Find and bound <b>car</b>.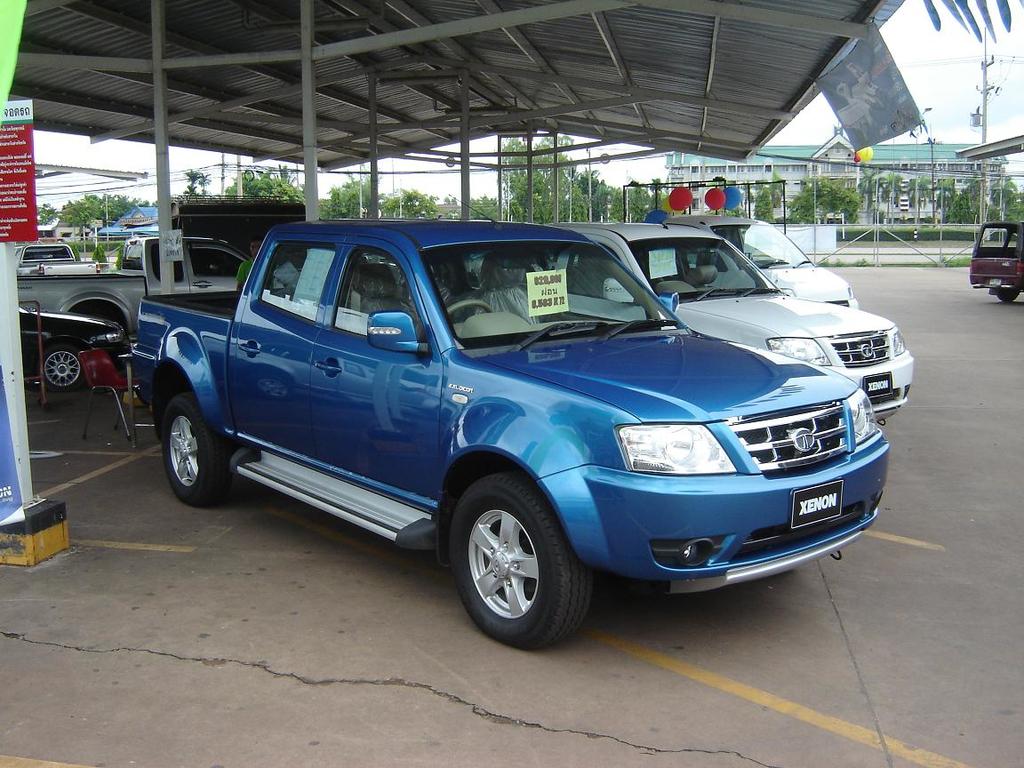
Bound: region(22, 308, 132, 388).
